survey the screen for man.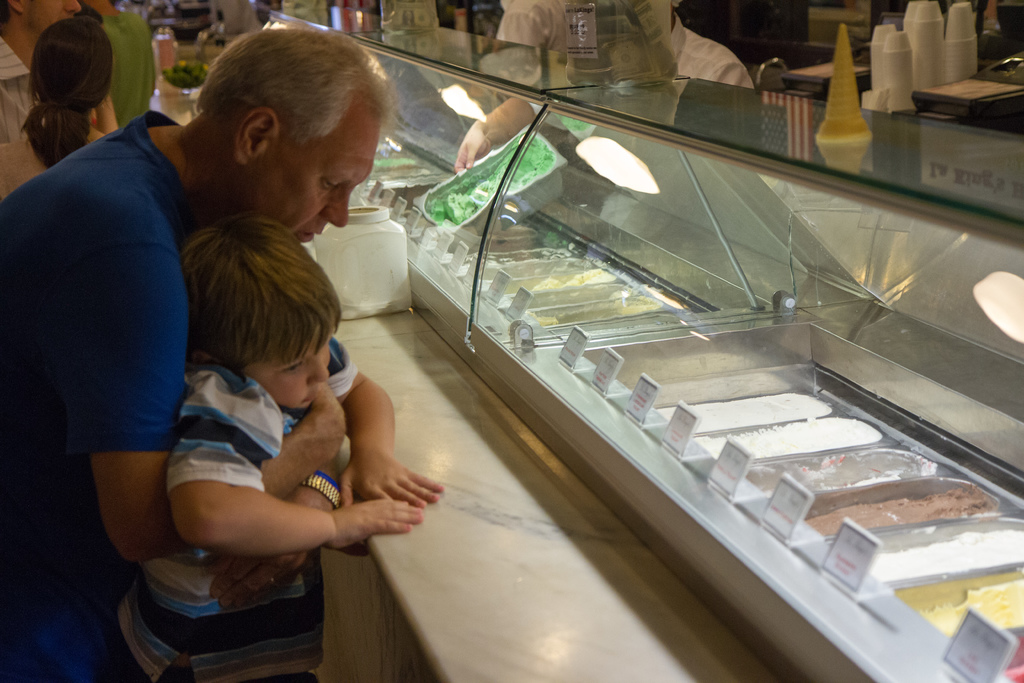
Survey found: [102, 79, 550, 650].
